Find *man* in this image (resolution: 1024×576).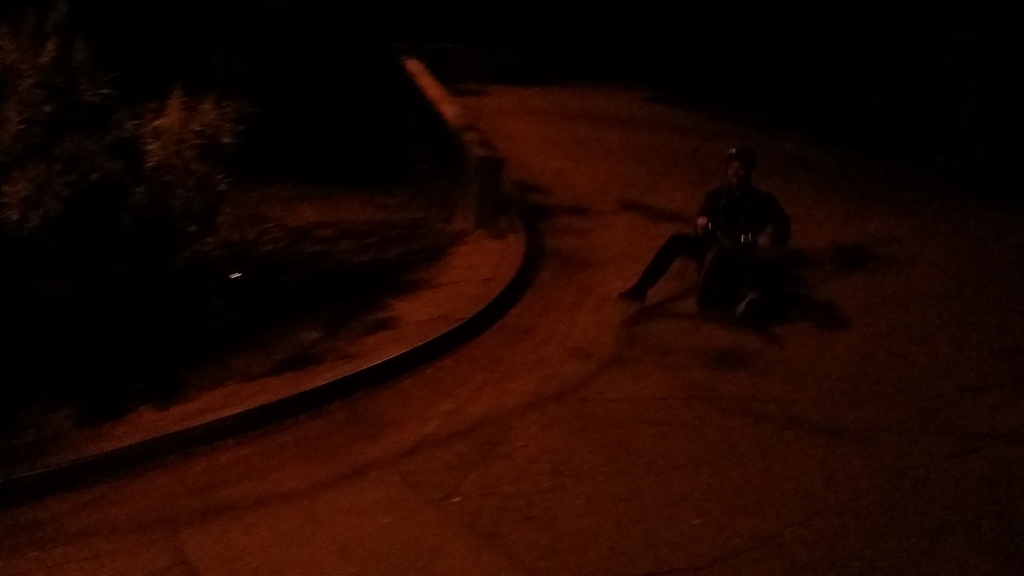
<region>626, 157, 799, 323</region>.
